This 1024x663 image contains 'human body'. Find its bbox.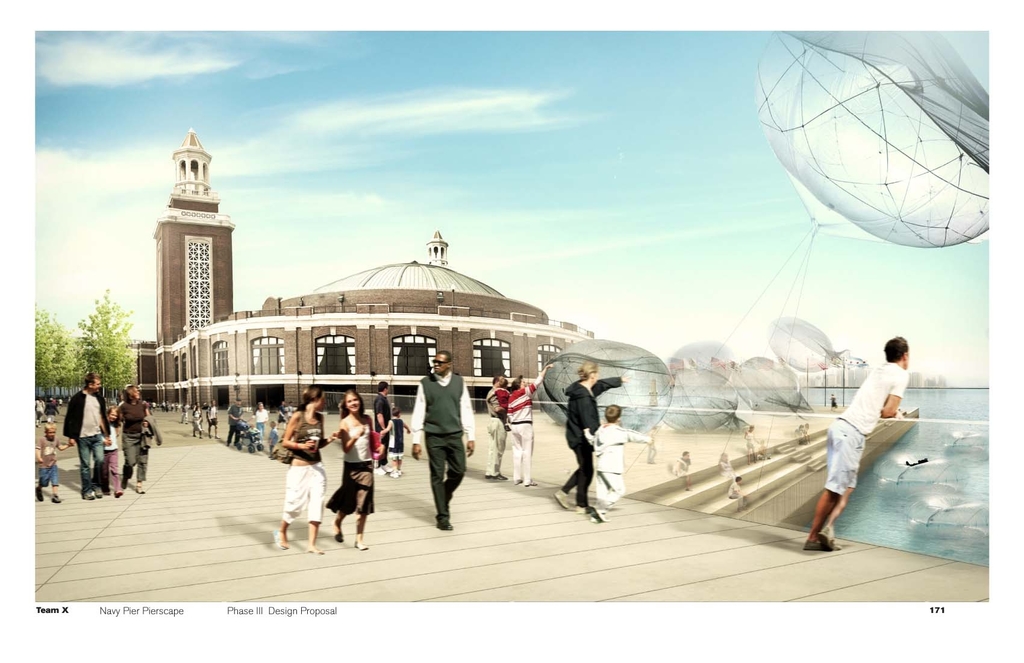
(107, 418, 128, 495).
